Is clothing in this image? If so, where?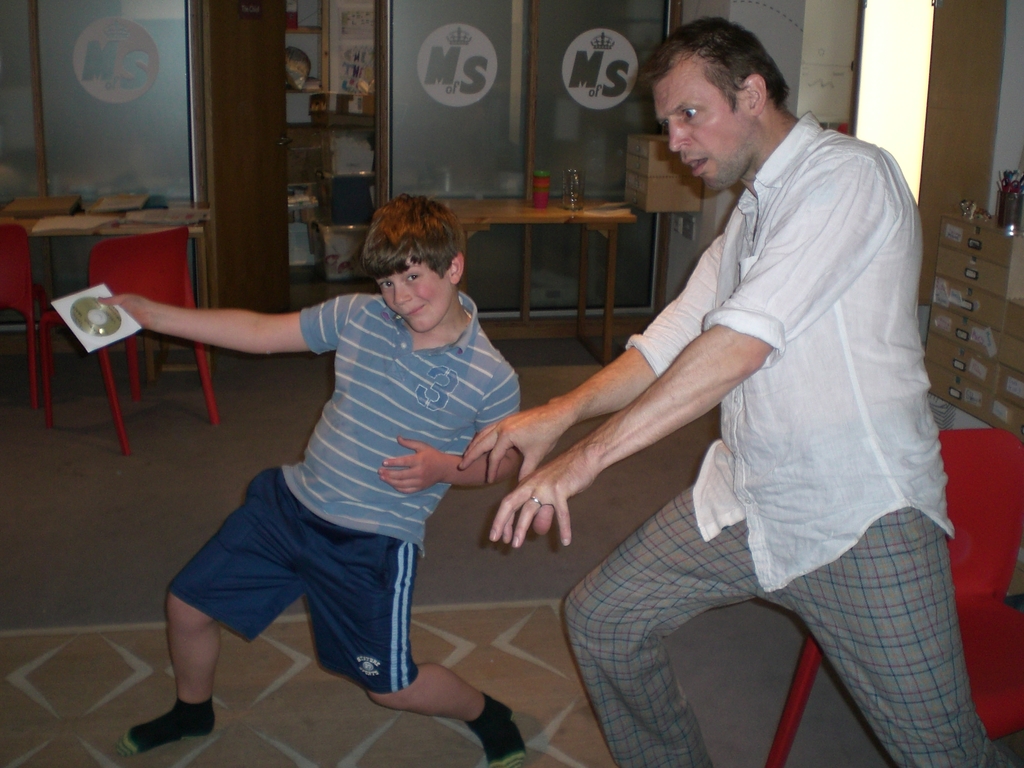
Yes, at <bbox>611, 118, 956, 584</bbox>.
